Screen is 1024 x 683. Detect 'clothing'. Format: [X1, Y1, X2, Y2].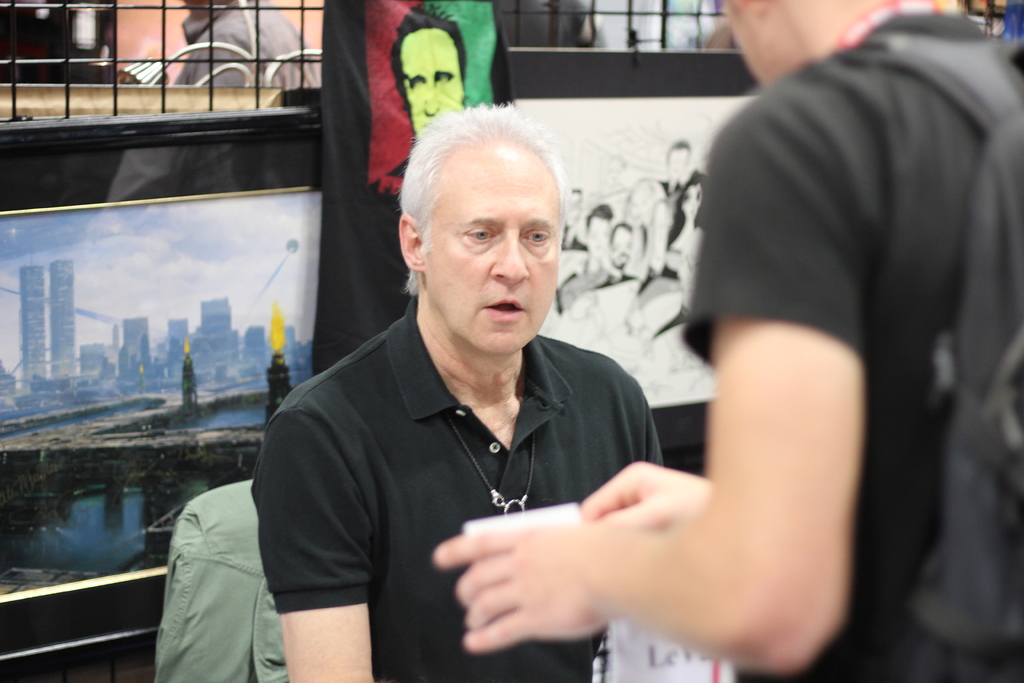
[172, 0, 317, 89].
